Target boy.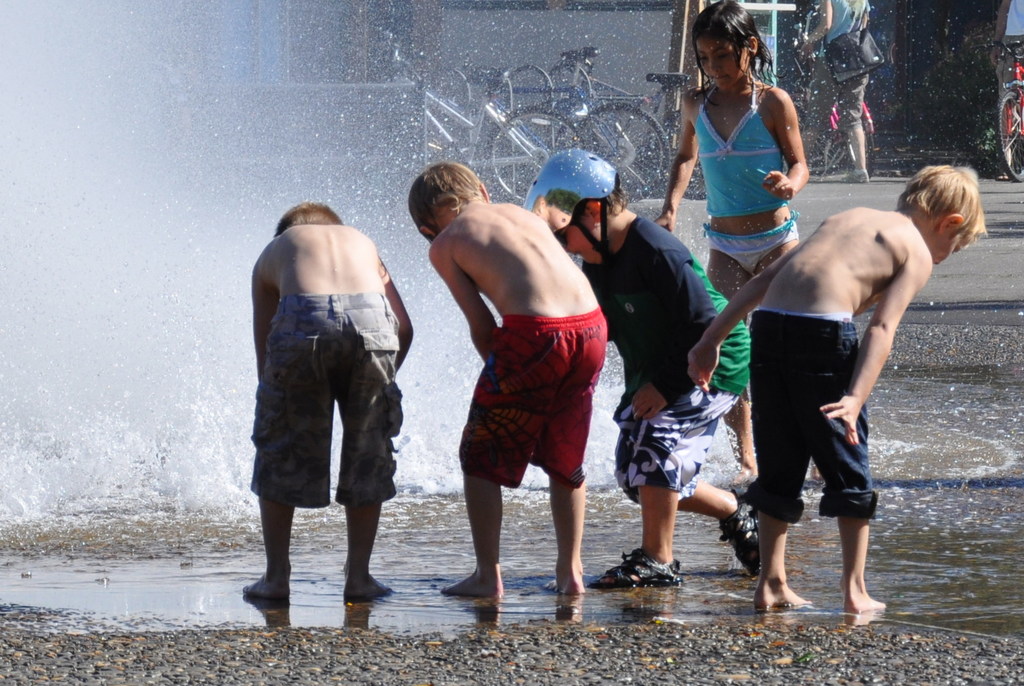
Target region: pyautogui.locateOnScreen(401, 163, 607, 599).
